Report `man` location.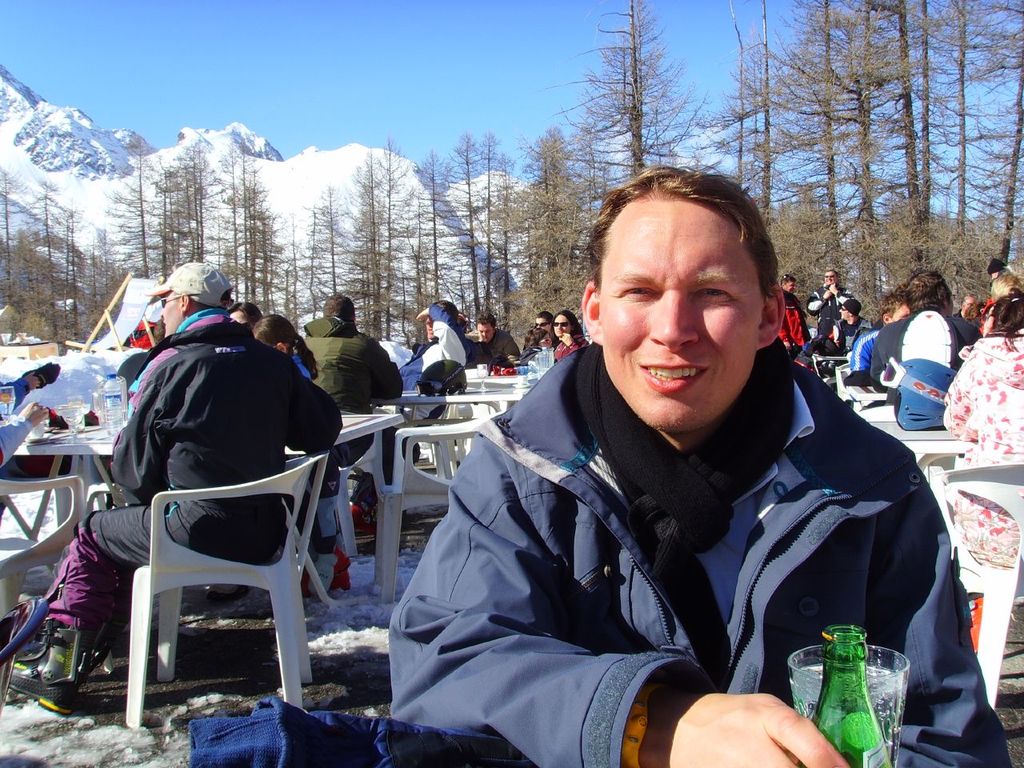
Report: [803,266,858,337].
